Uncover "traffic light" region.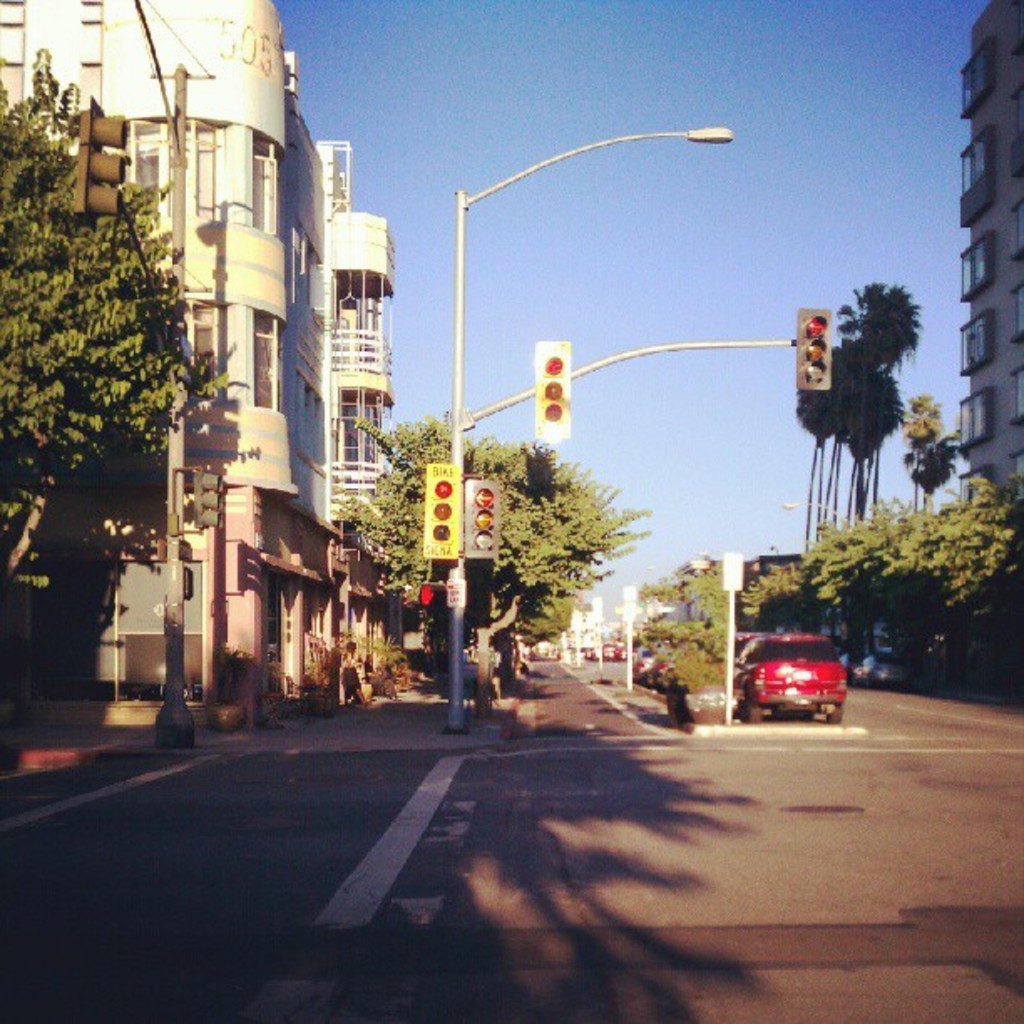
Uncovered: x1=534 y1=340 x2=572 y2=440.
